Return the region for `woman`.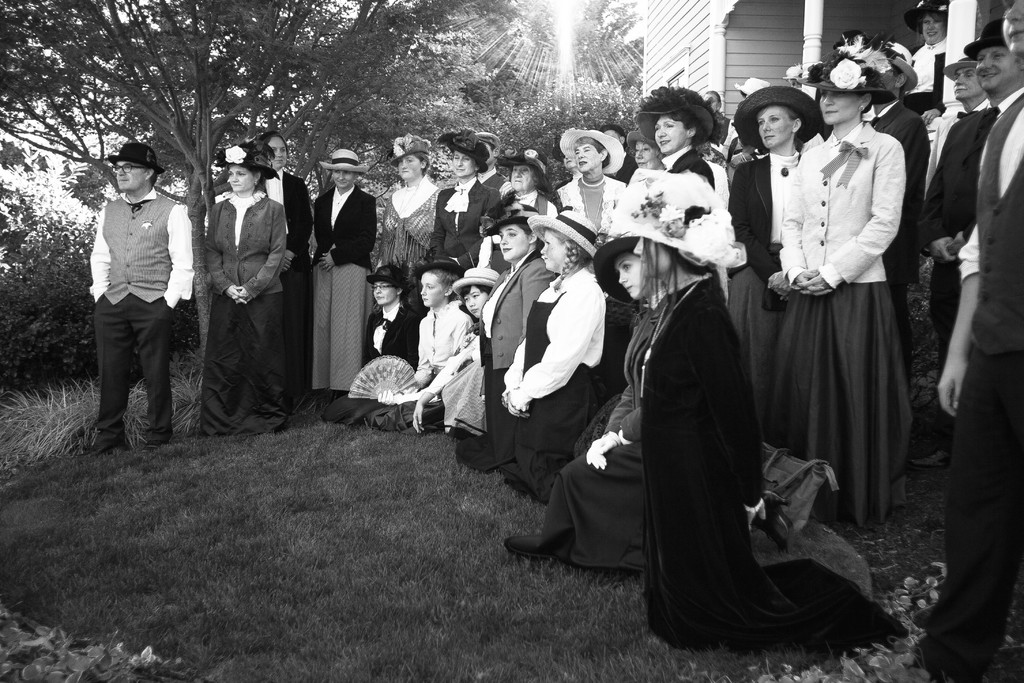
{"x1": 901, "y1": 0, "x2": 960, "y2": 98}.
